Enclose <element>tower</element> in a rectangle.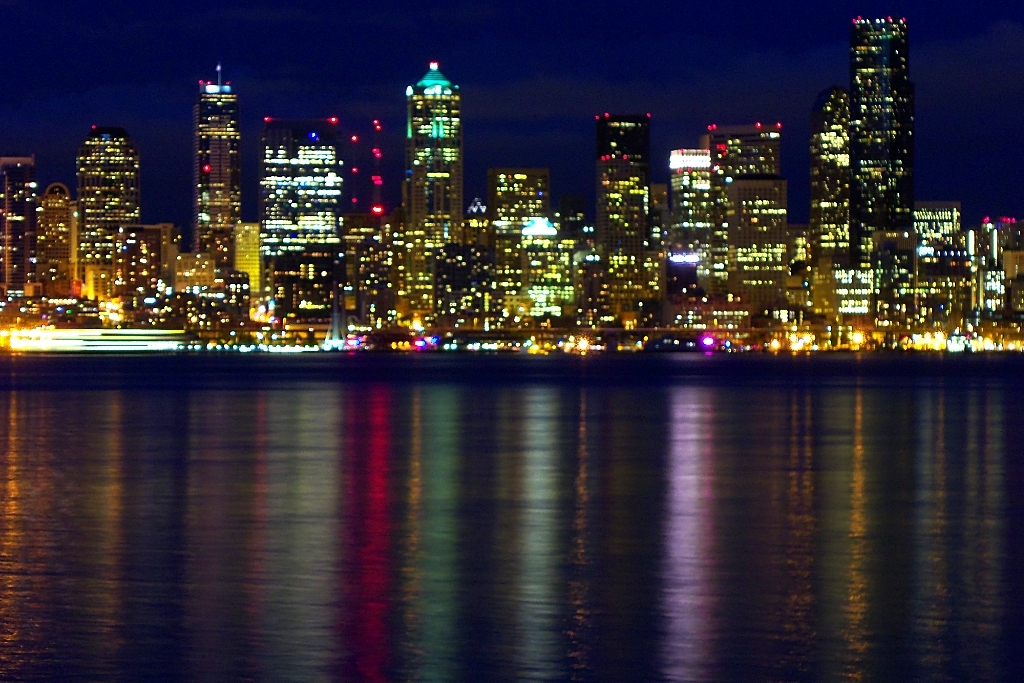
box(912, 197, 972, 252).
